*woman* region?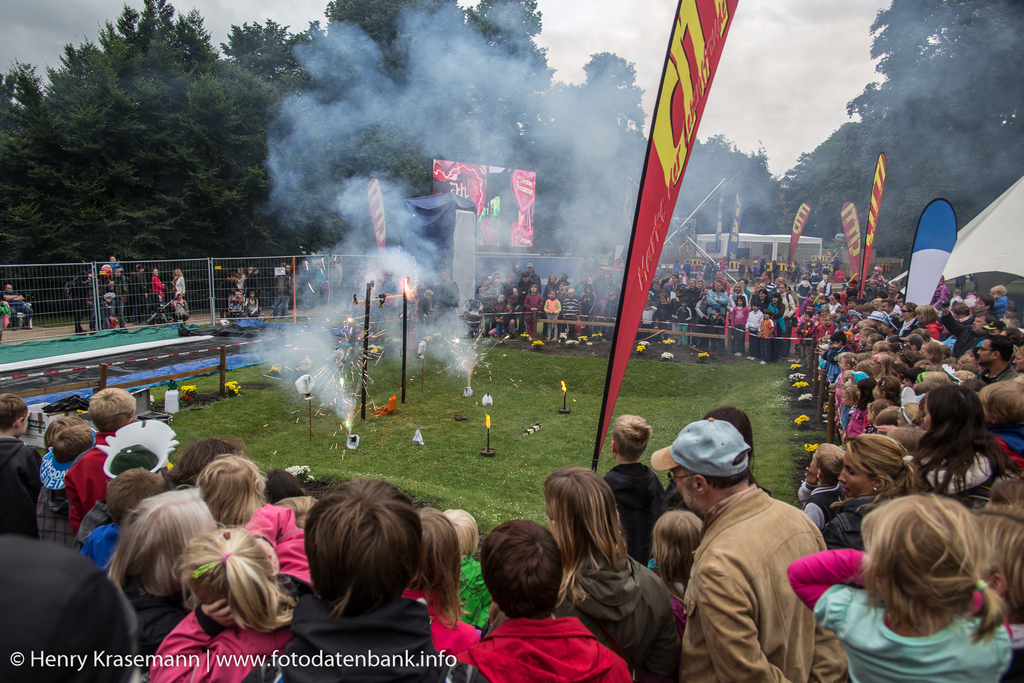
(x1=170, y1=268, x2=186, y2=295)
